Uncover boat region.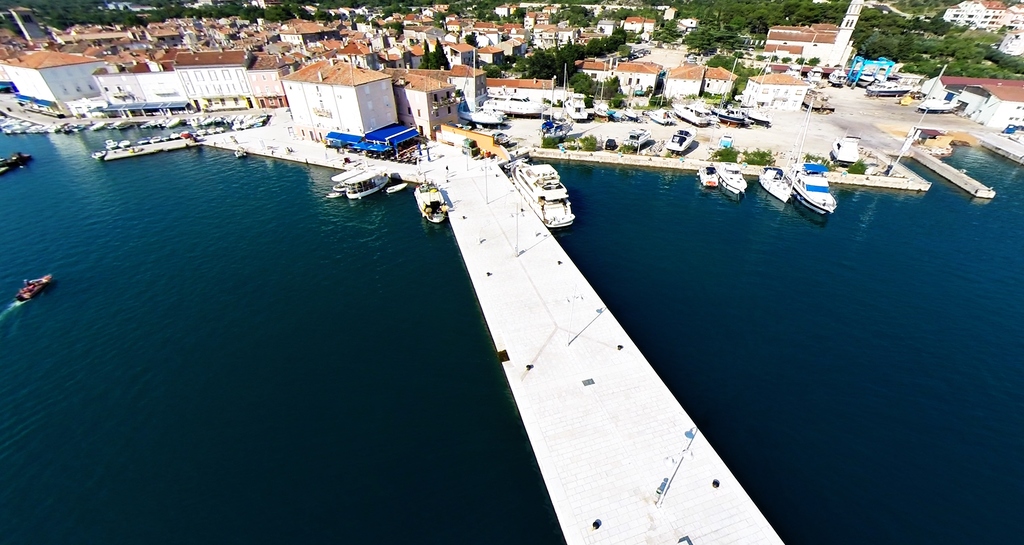
Uncovered: bbox(777, 148, 856, 207).
